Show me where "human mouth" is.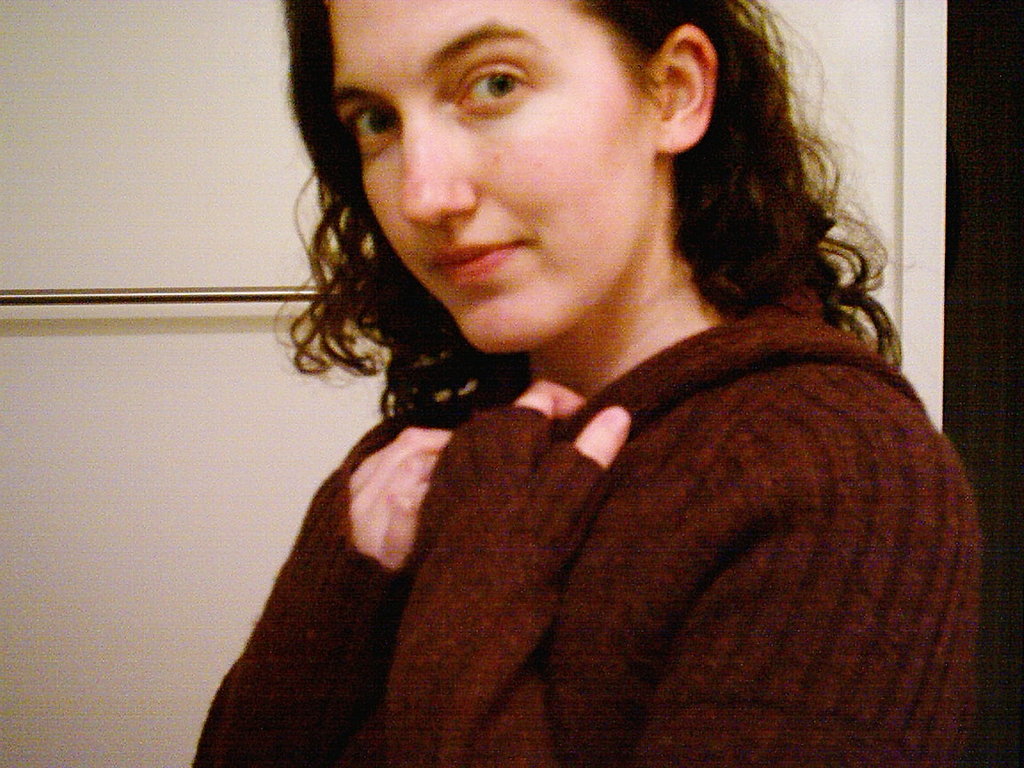
"human mouth" is at {"left": 434, "top": 238, "right": 527, "bottom": 282}.
